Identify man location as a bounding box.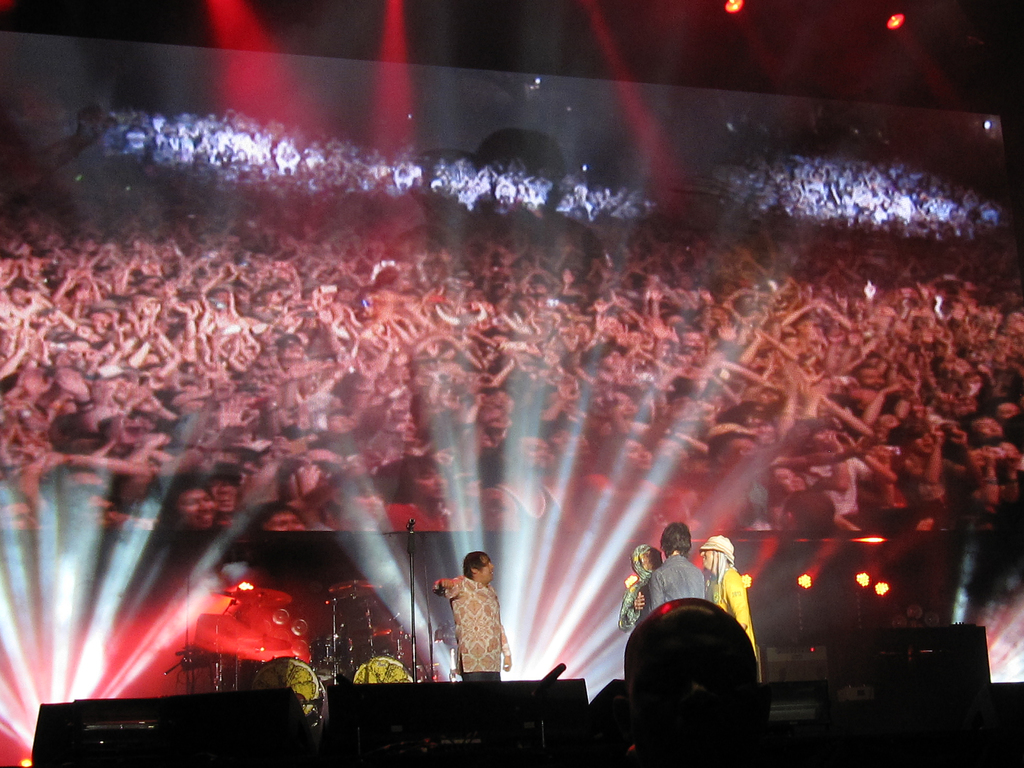
[492,435,578,540].
